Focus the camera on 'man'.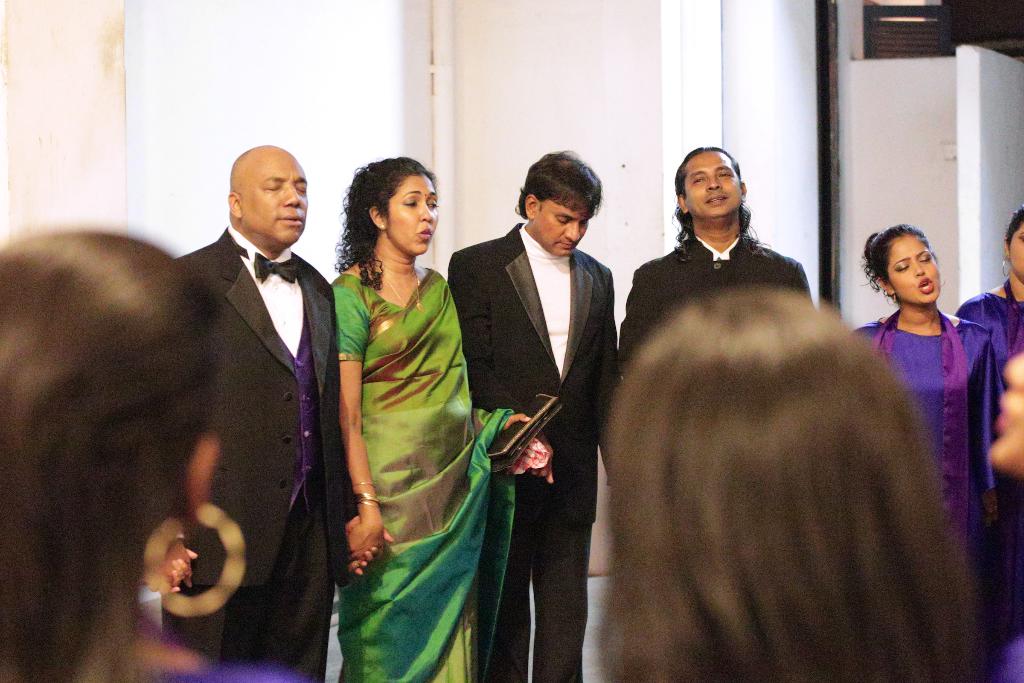
Focus region: box(150, 144, 394, 682).
